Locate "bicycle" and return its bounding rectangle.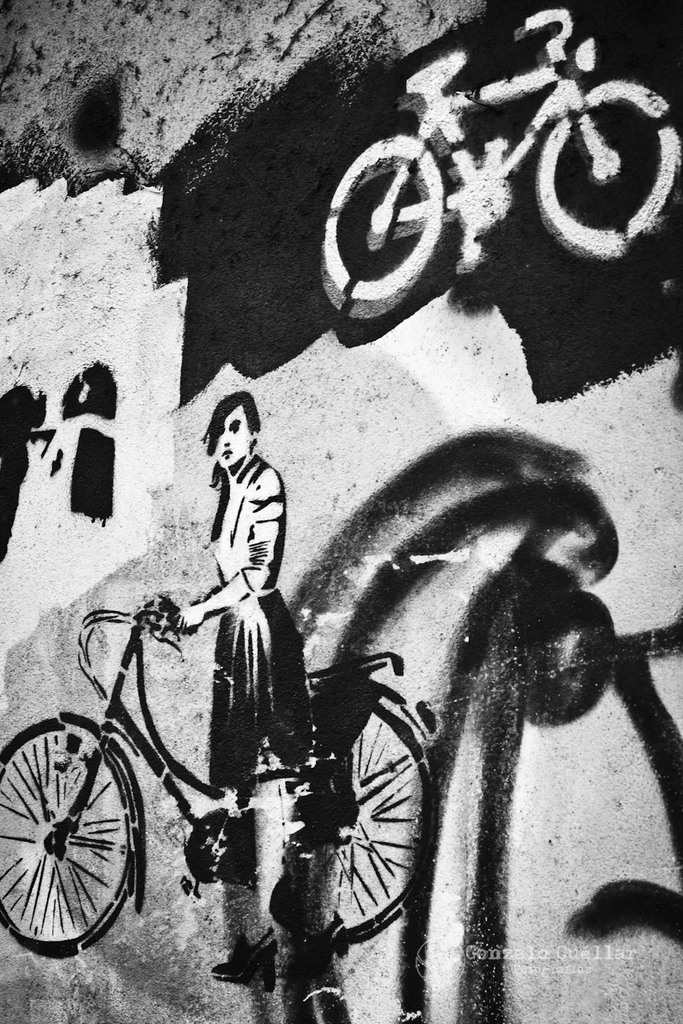
4,612,376,946.
